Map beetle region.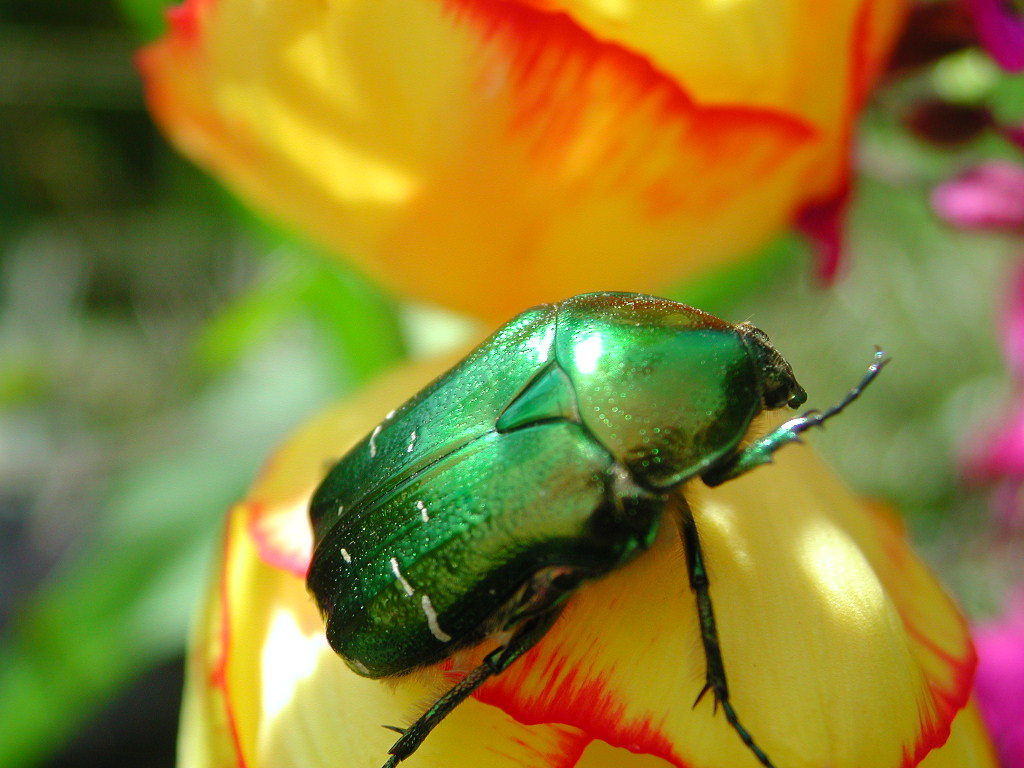
Mapped to {"x1": 267, "y1": 294, "x2": 937, "y2": 688}.
